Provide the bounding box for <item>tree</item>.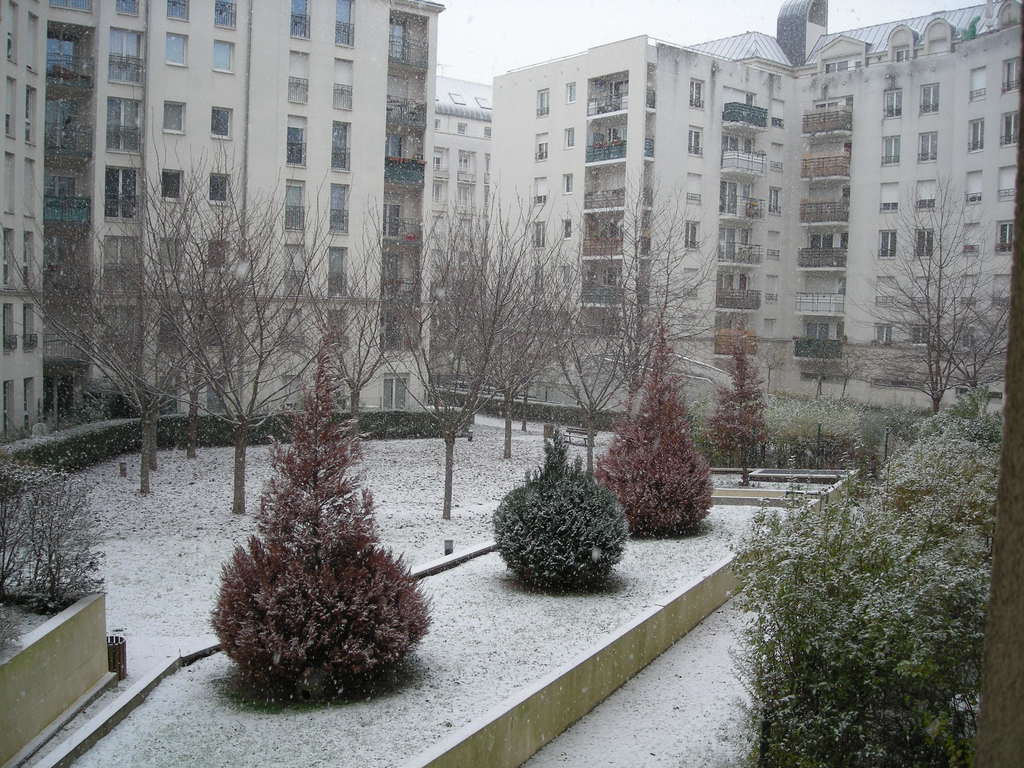
rect(490, 428, 632, 595).
